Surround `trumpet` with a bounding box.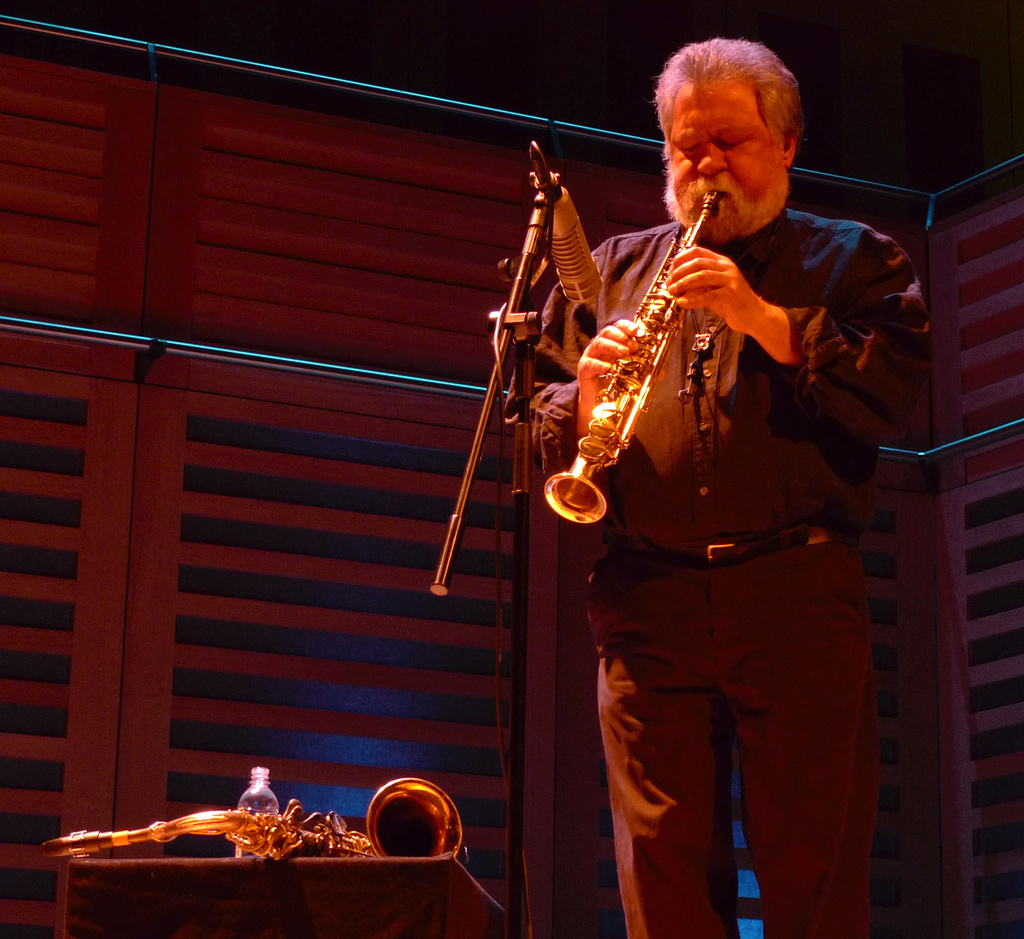
{"left": 32, "top": 770, "right": 474, "bottom": 844}.
